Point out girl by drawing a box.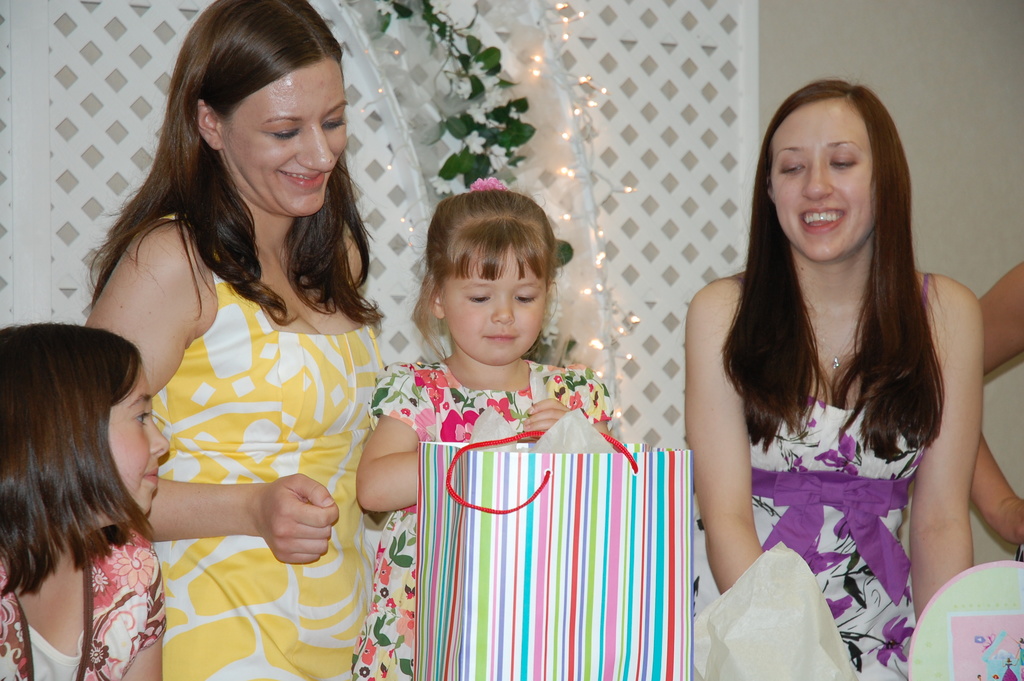
select_region(358, 176, 690, 680).
